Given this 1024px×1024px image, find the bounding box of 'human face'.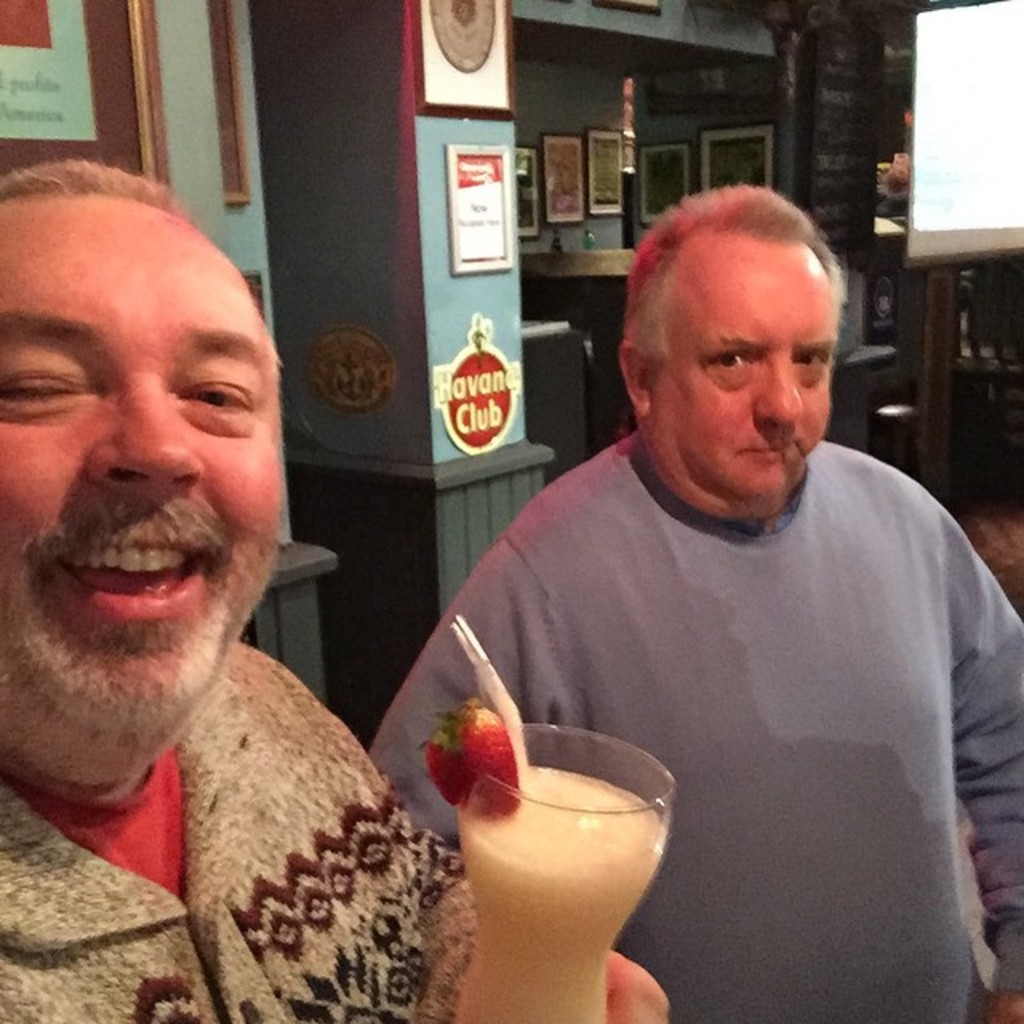
<box>651,250,835,498</box>.
